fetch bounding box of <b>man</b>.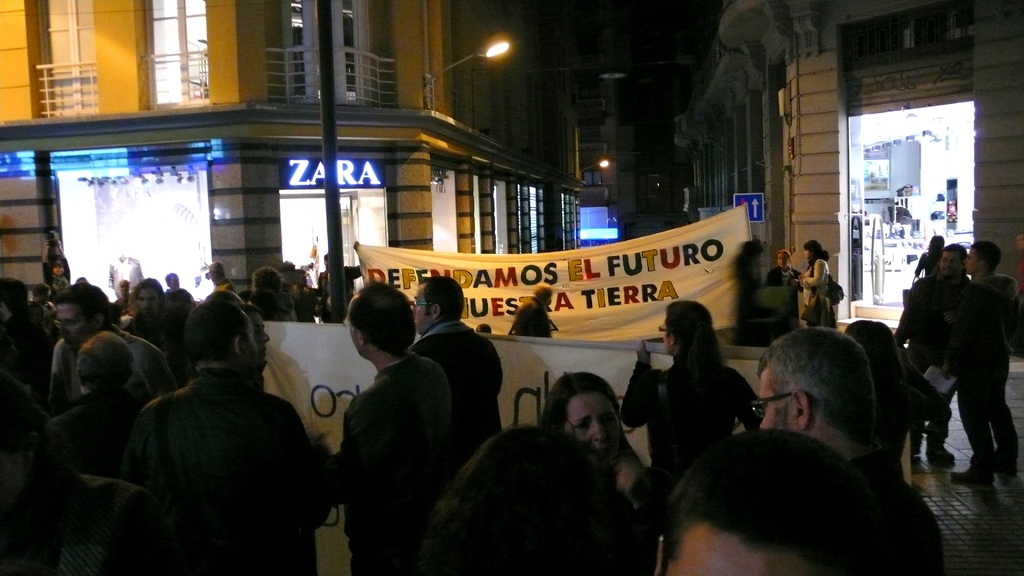
Bbox: 940, 239, 1020, 487.
